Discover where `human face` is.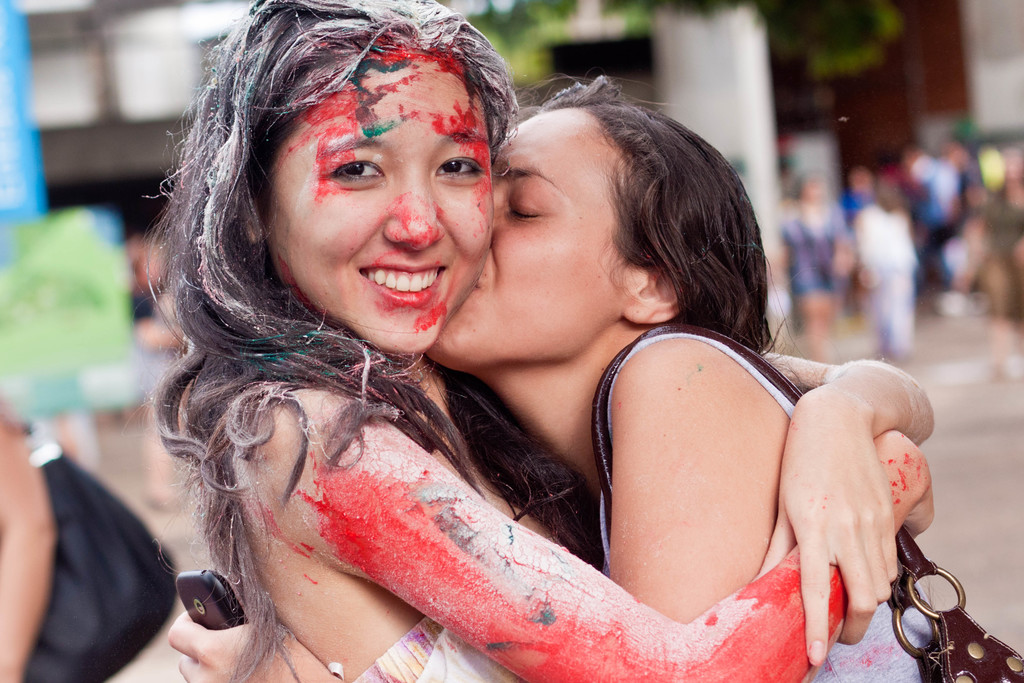
Discovered at locate(427, 105, 646, 353).
